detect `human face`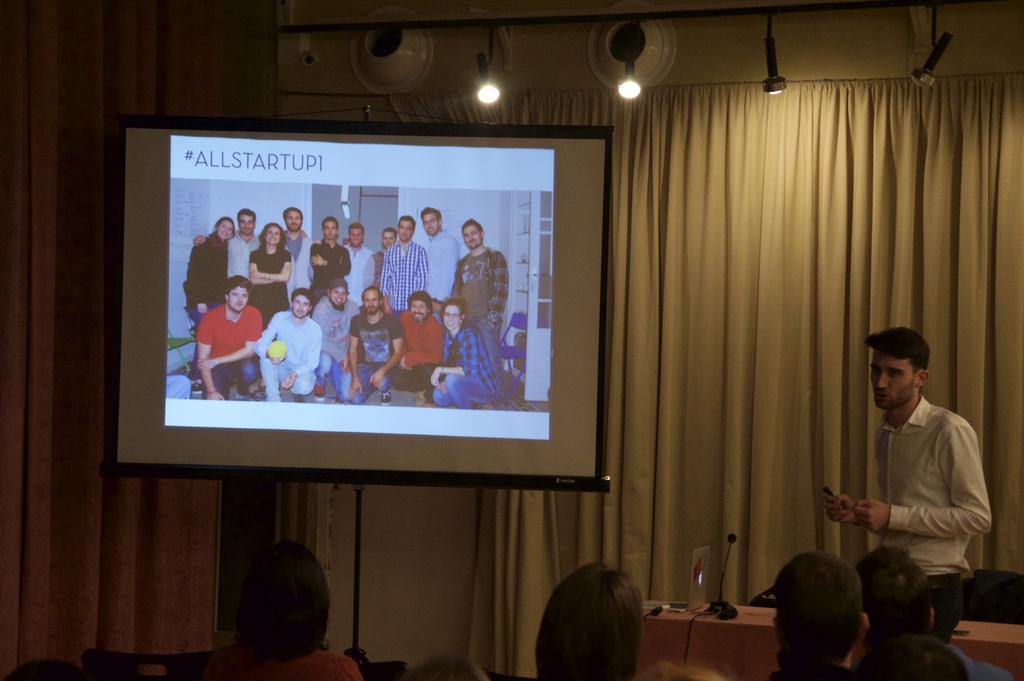
873, 351, 919, 408
